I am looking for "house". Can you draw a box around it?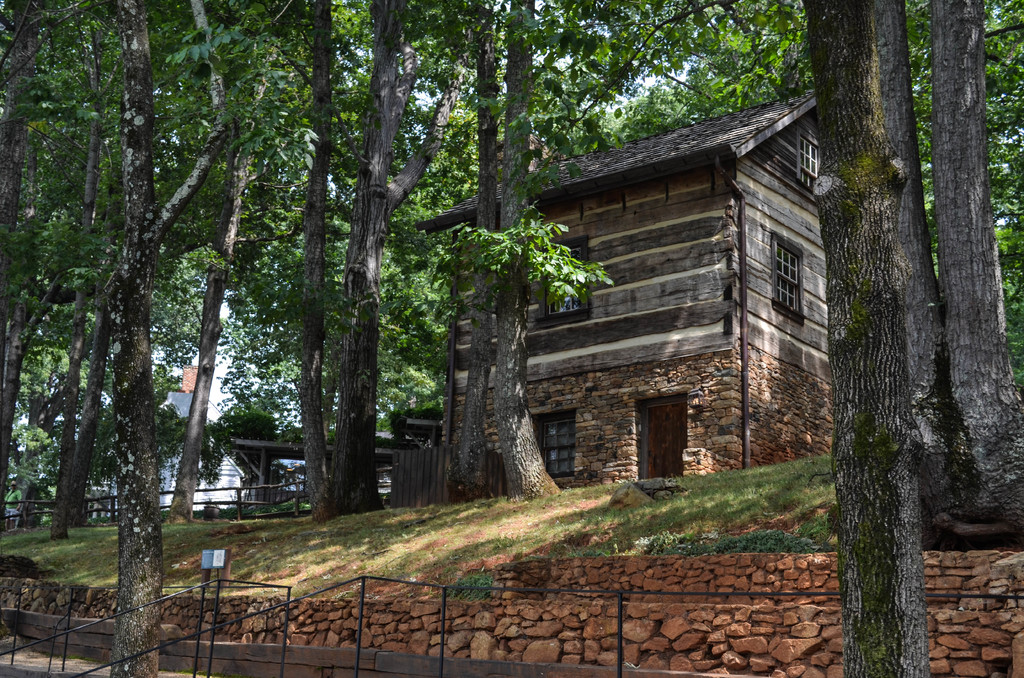
Sure, the bounding box is bbox=(456, 85, 854, 537).
